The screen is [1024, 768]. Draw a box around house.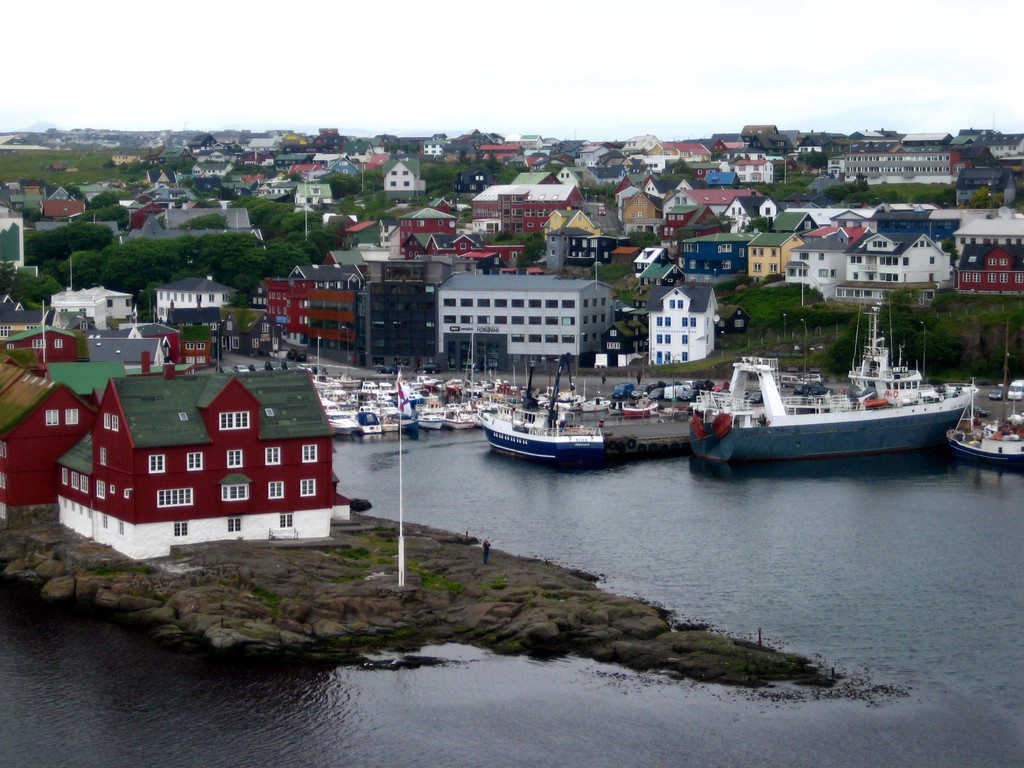
bbox=[630, 244, 674, 290].
